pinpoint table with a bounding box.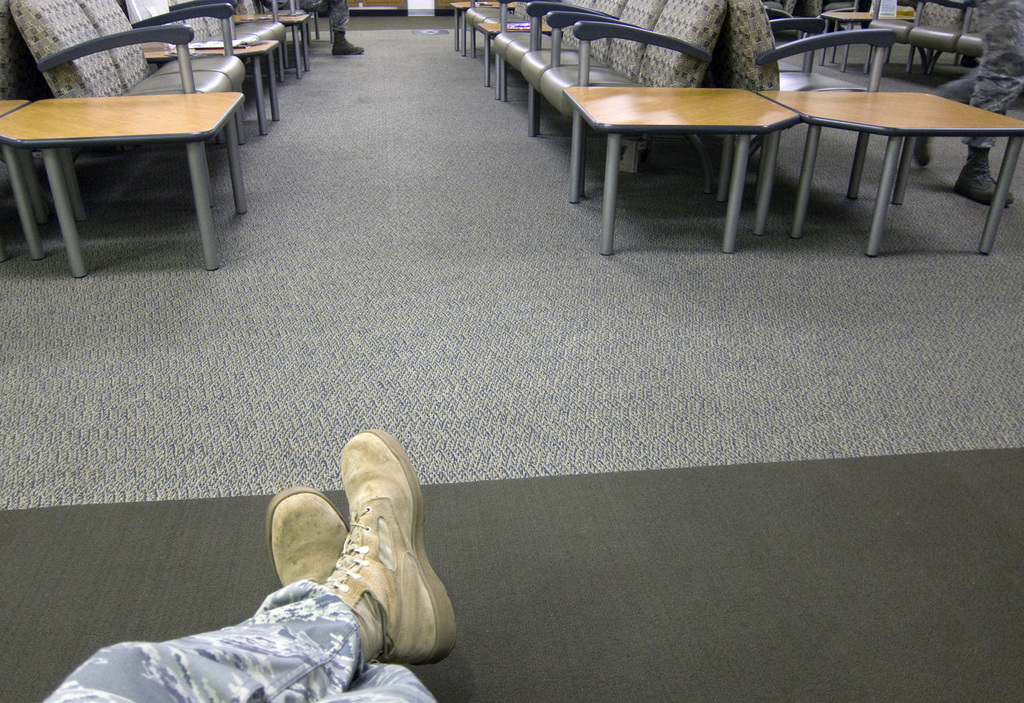
box=[815, 4, 913, 74].
